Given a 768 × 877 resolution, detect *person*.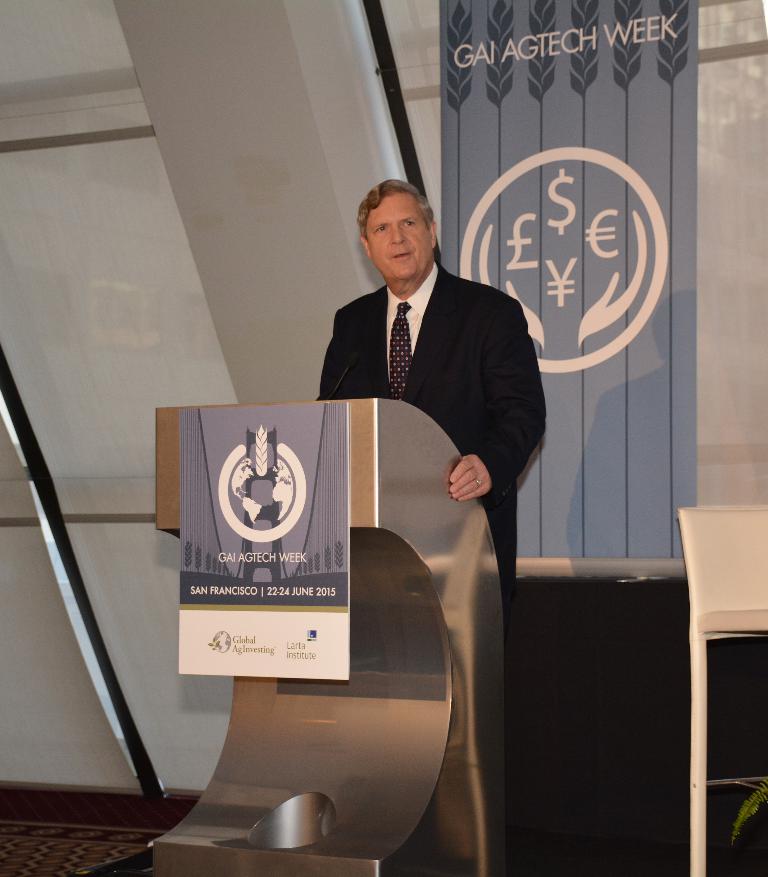
region(237, 453, 288, 584).
